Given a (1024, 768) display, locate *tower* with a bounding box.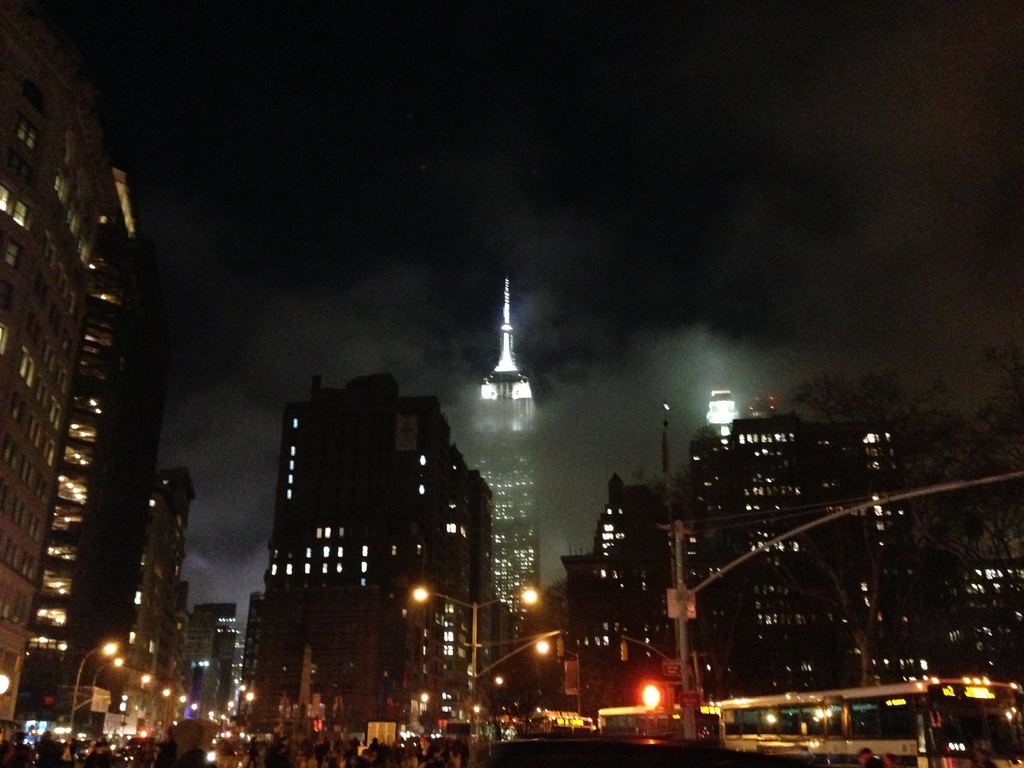
Located: x1=0 y1=15 x2=106 y2=752.
